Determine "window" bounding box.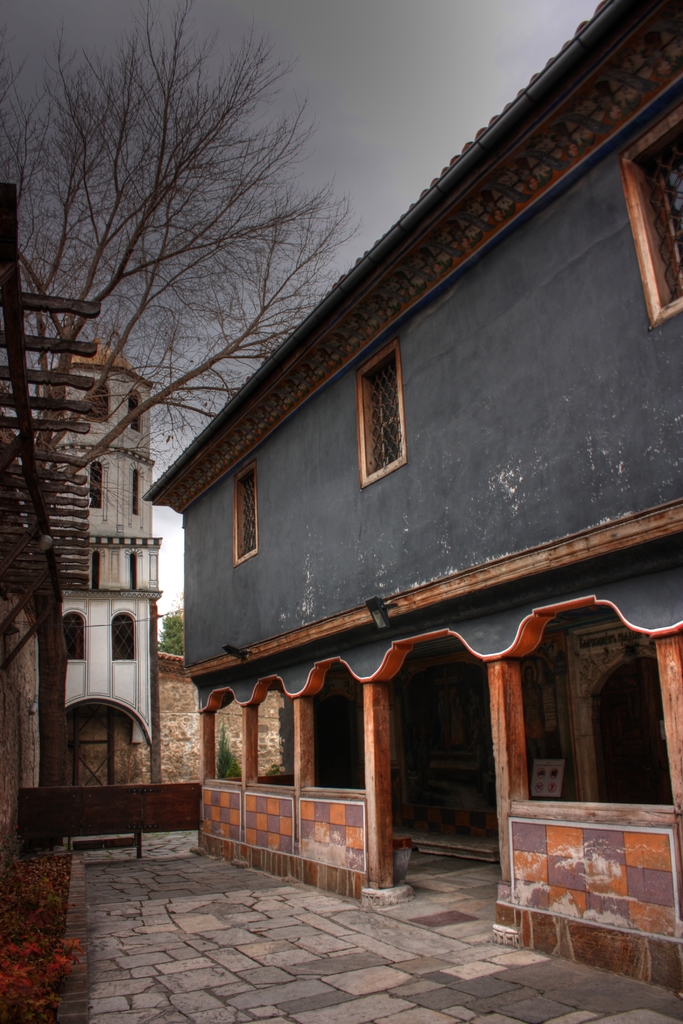
Determined: l=56, t=605, r=88, b=666.
